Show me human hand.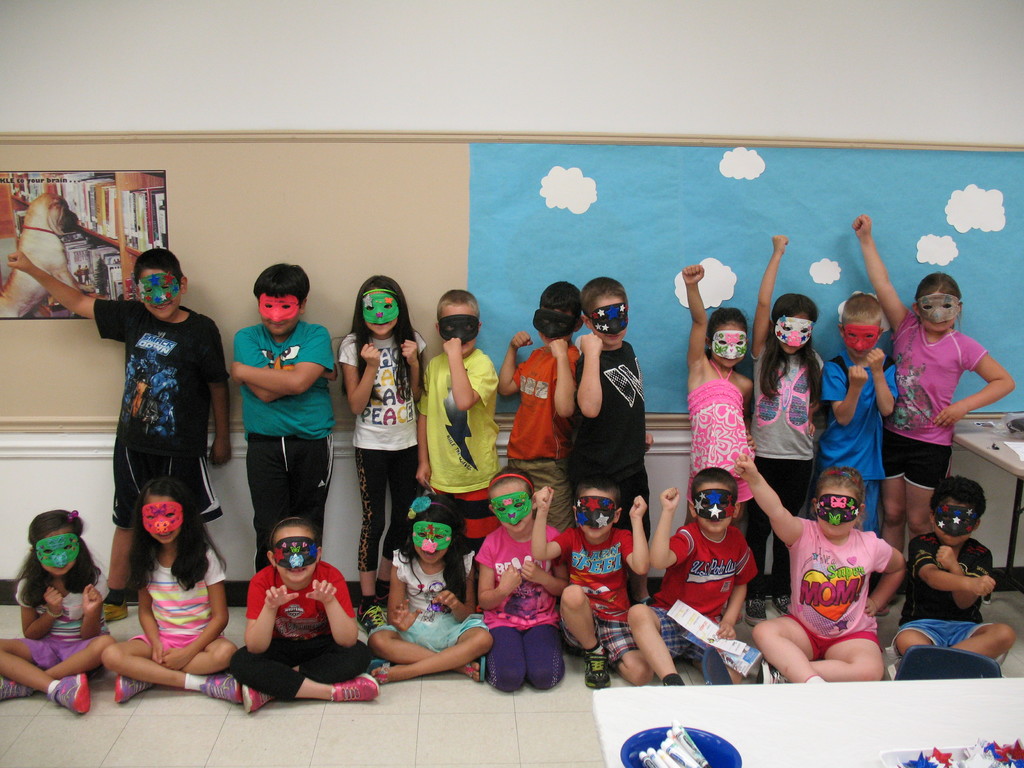
human hand is here: 547 338 570 360.
